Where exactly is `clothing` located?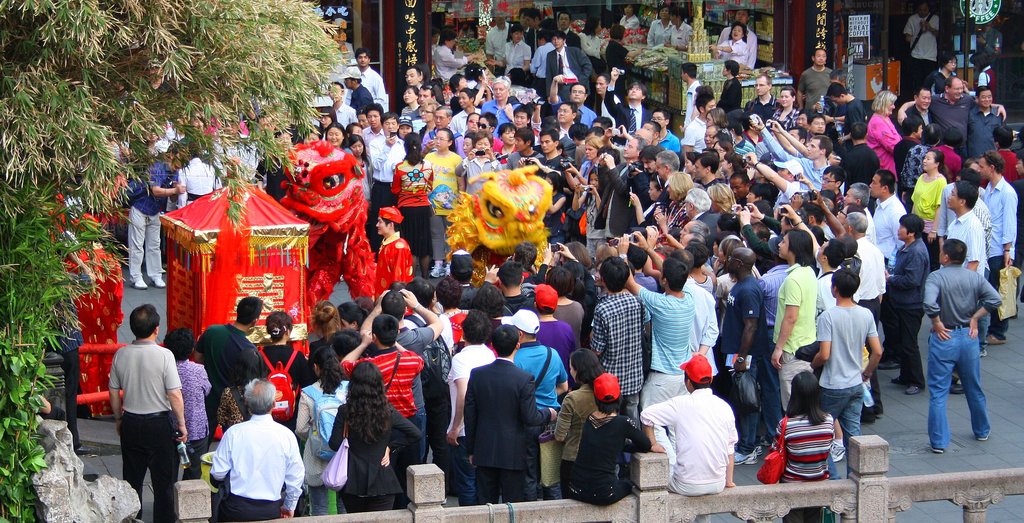
Its bounding box is left=941, top=182, right=983, bottom=274.
